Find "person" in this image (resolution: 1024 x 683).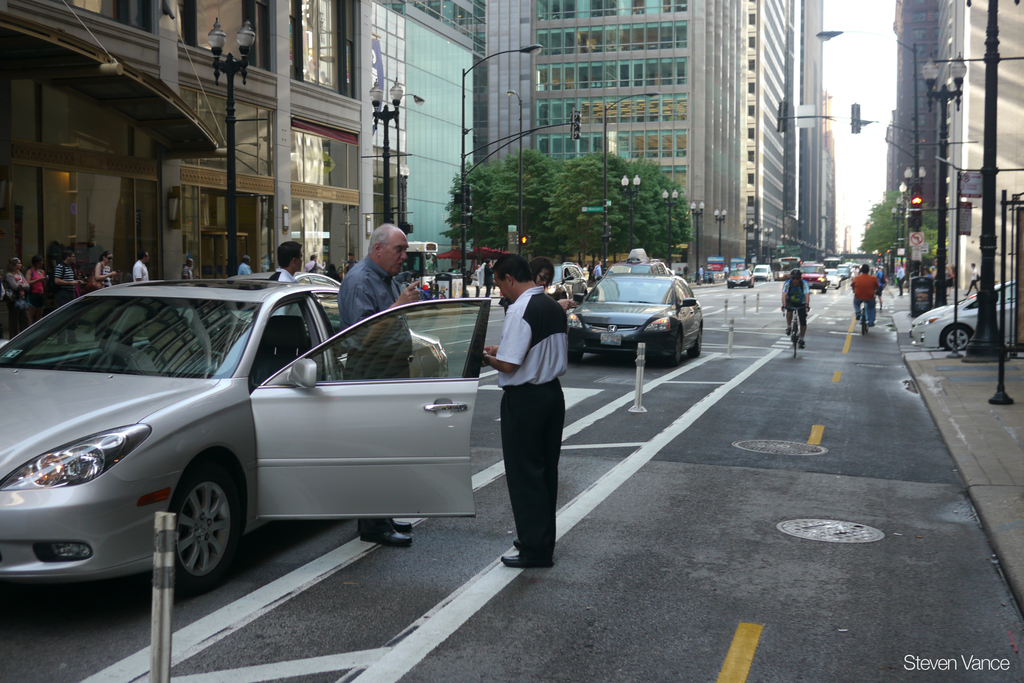
Rect(483, 246, 573, 572).
